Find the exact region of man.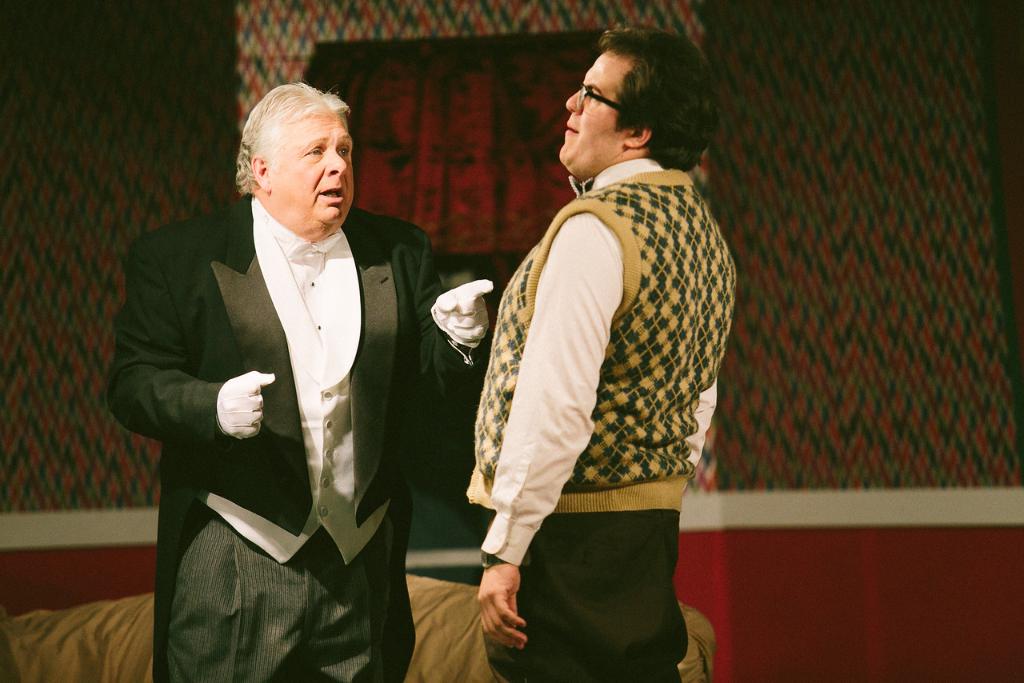
Exact region: detection(462, 16, 738, 682).
